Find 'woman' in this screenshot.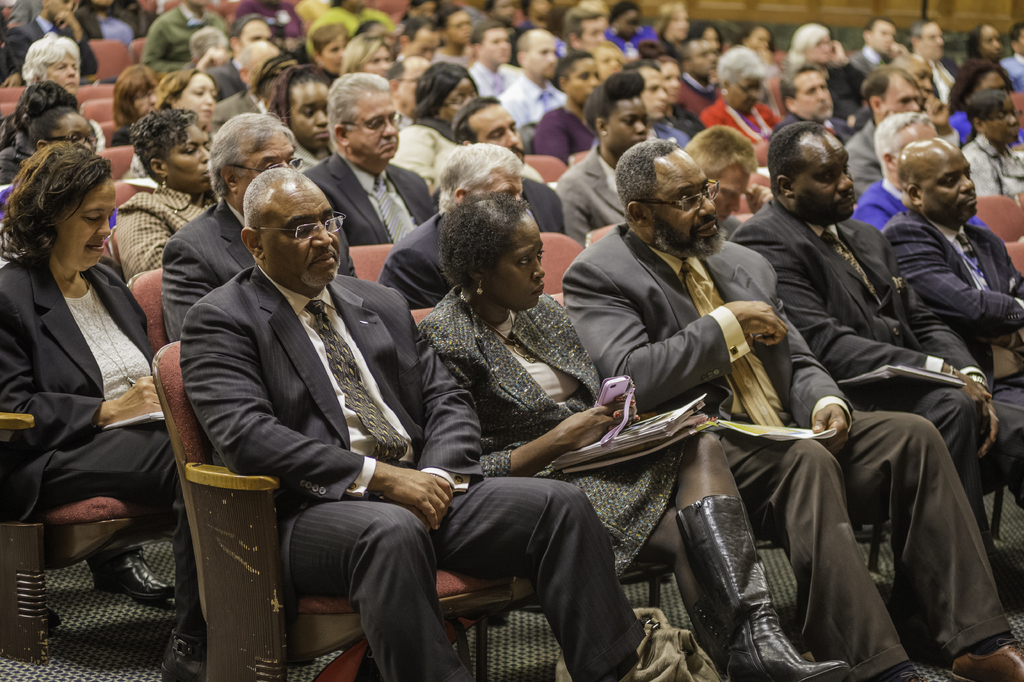
The bounding box for 'woman' is l=786, t=20, r=872, b=131.
